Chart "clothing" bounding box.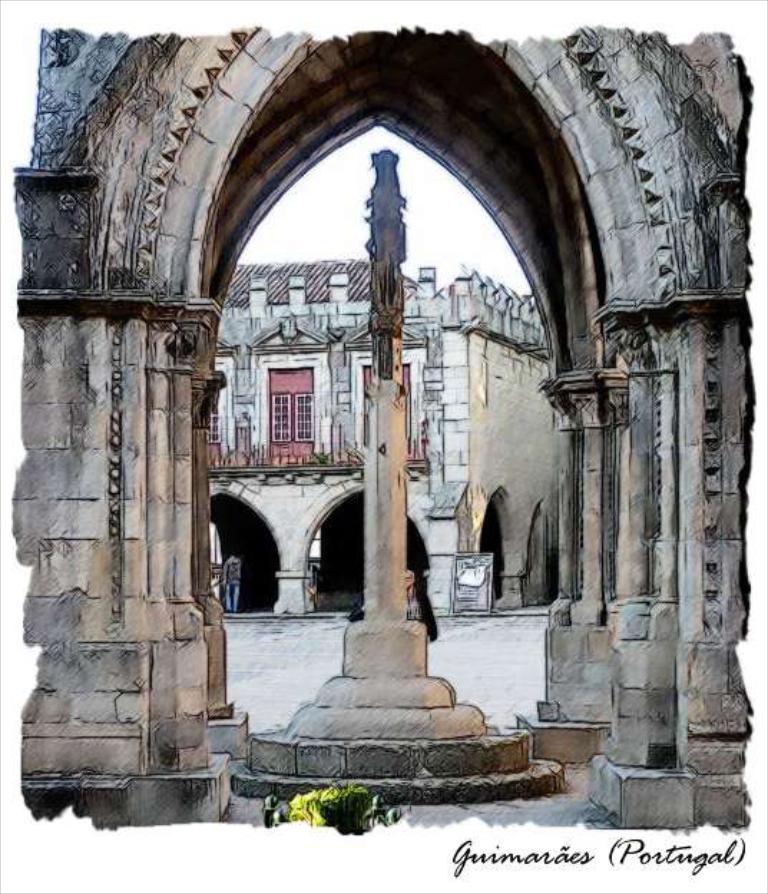
Charted: select_region(222, 559, 242, 612).
